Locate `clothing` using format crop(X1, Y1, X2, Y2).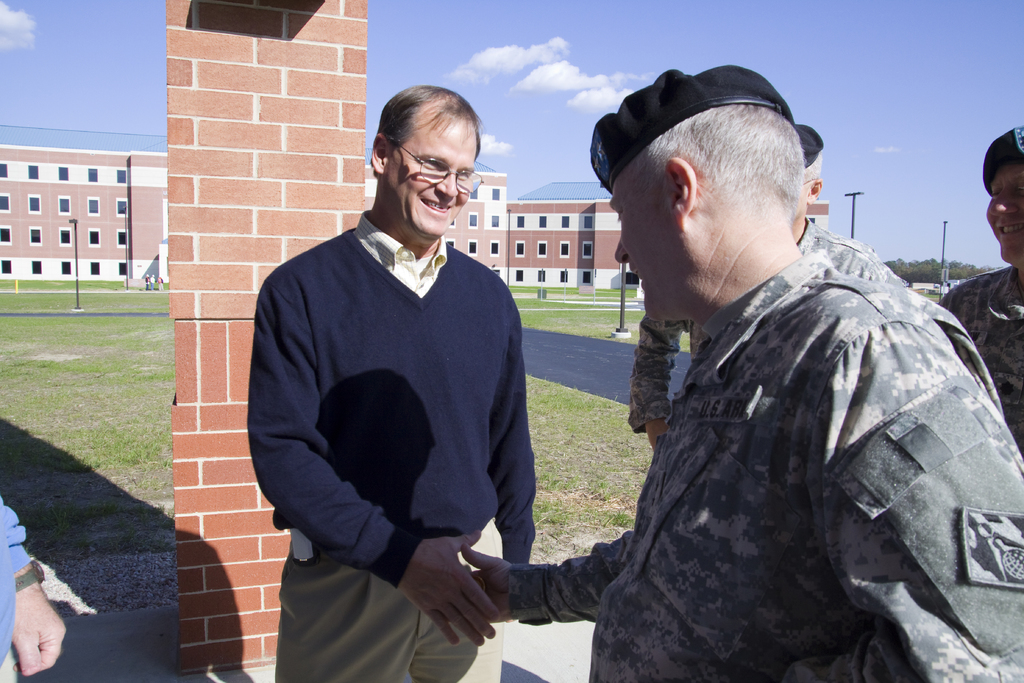
crop(0, 496, 36, 682).
